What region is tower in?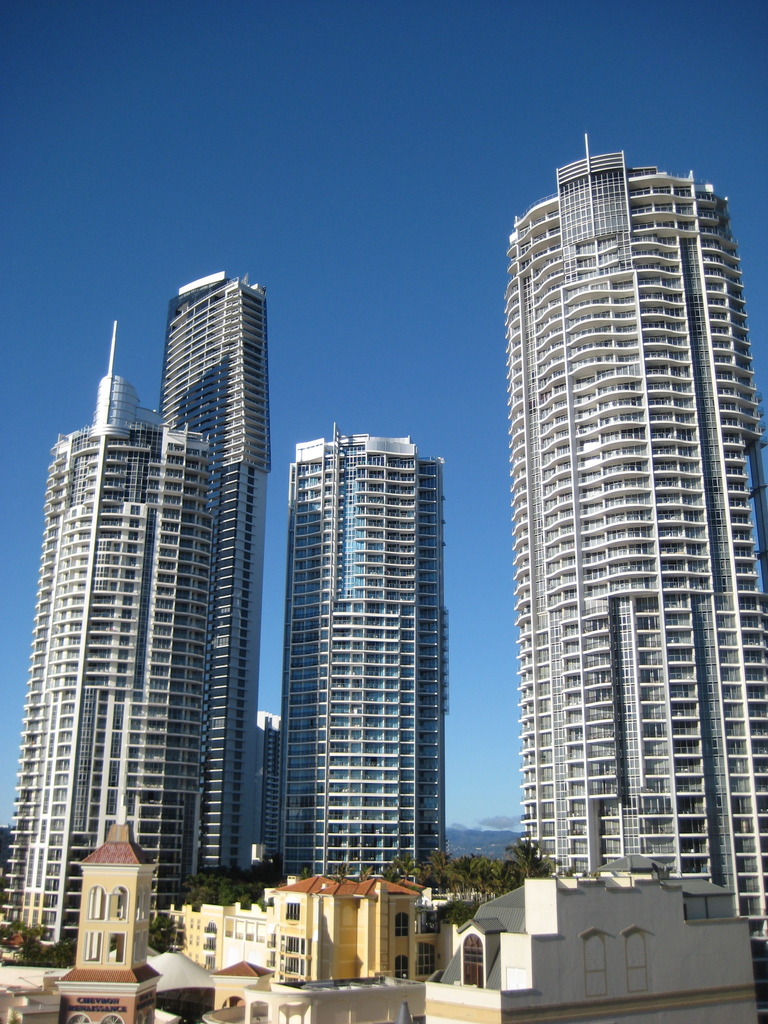
513/134/767/960.
